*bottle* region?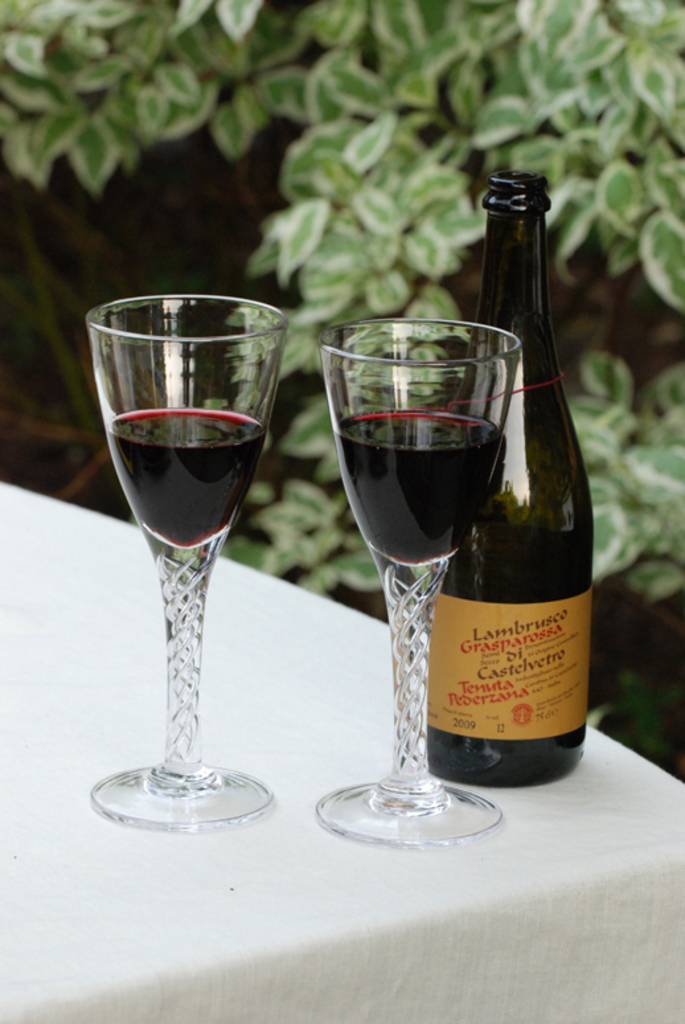
BBox(353, 228, 603, 781)
